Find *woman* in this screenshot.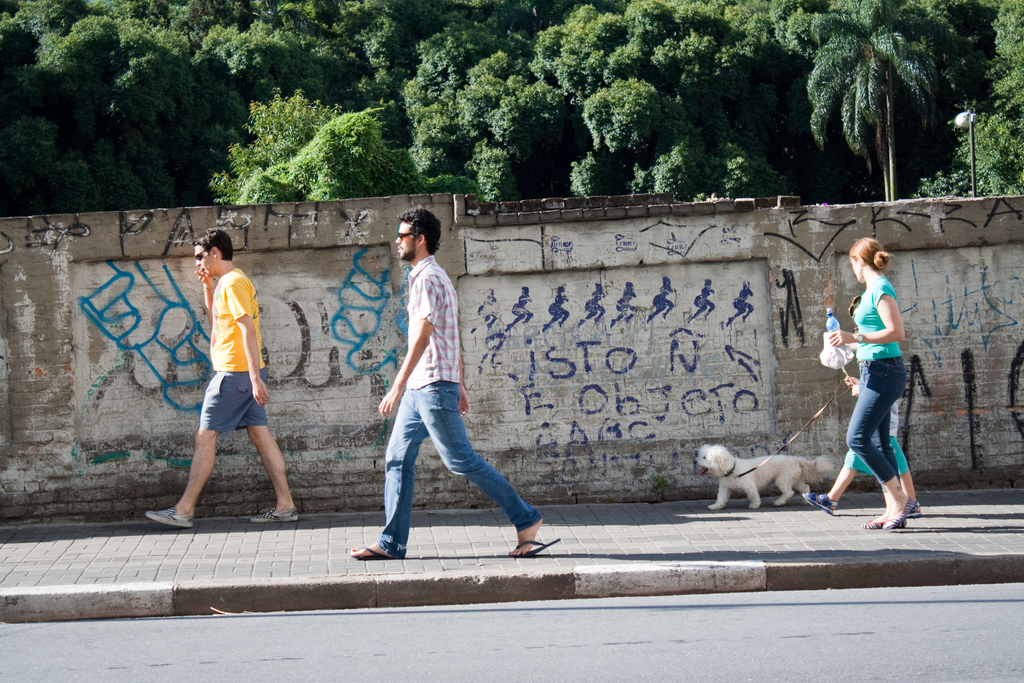
The bounding box for *woman* is box=[825, 221, 931, 523].
